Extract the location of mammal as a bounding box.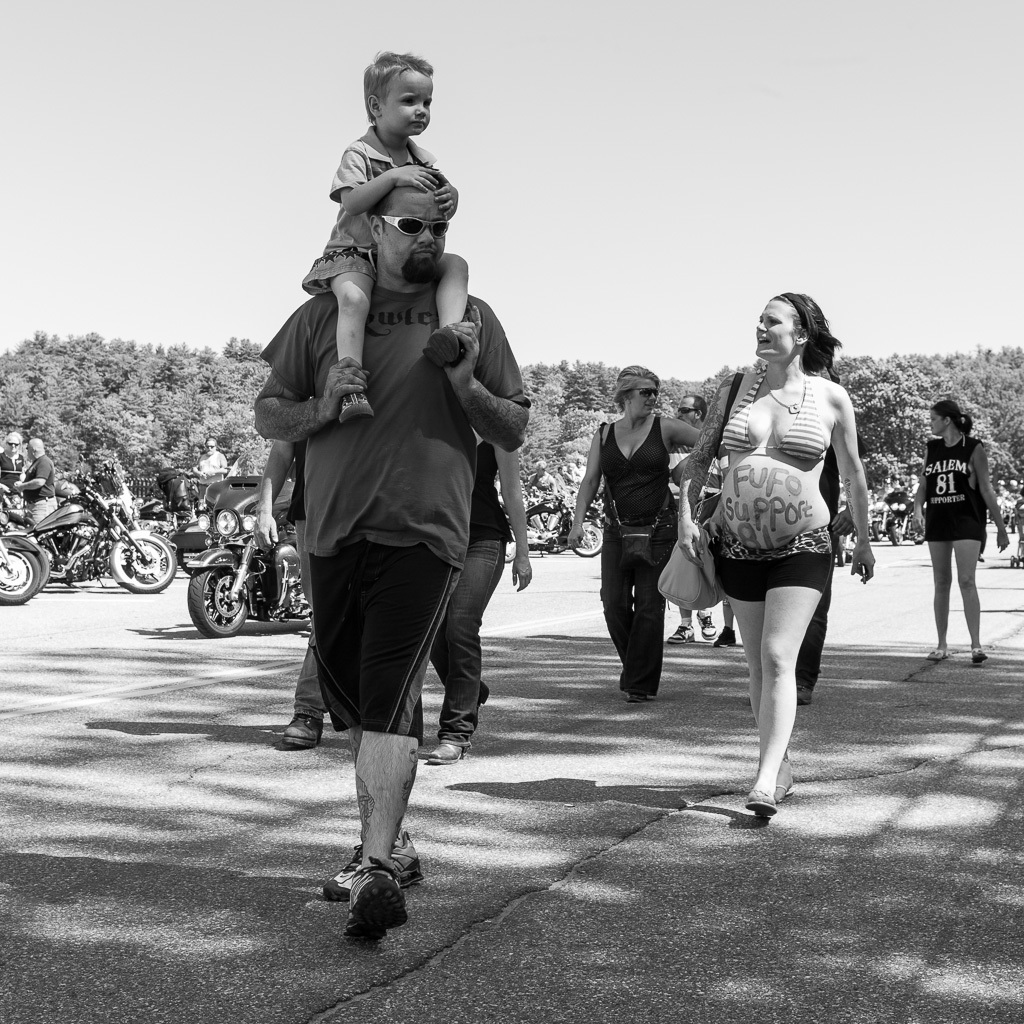
x1=910 y1=398 x2=1010 y2=662.
